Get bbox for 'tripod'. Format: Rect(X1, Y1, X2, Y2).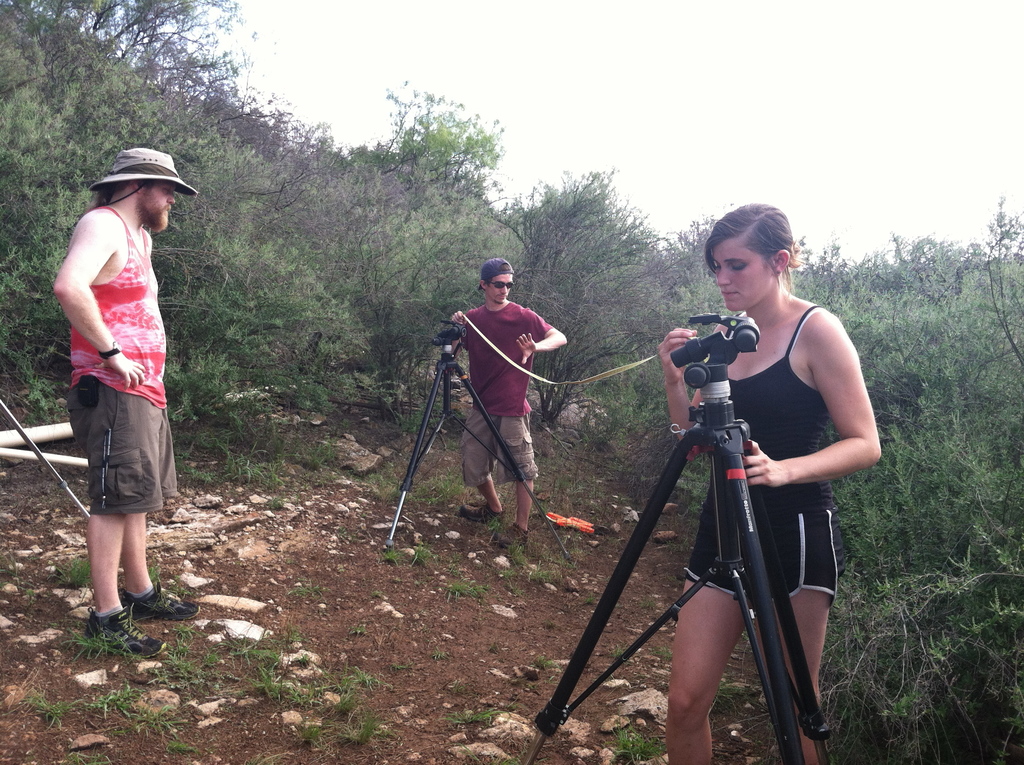
Rect(386, 342, 574, 568).
